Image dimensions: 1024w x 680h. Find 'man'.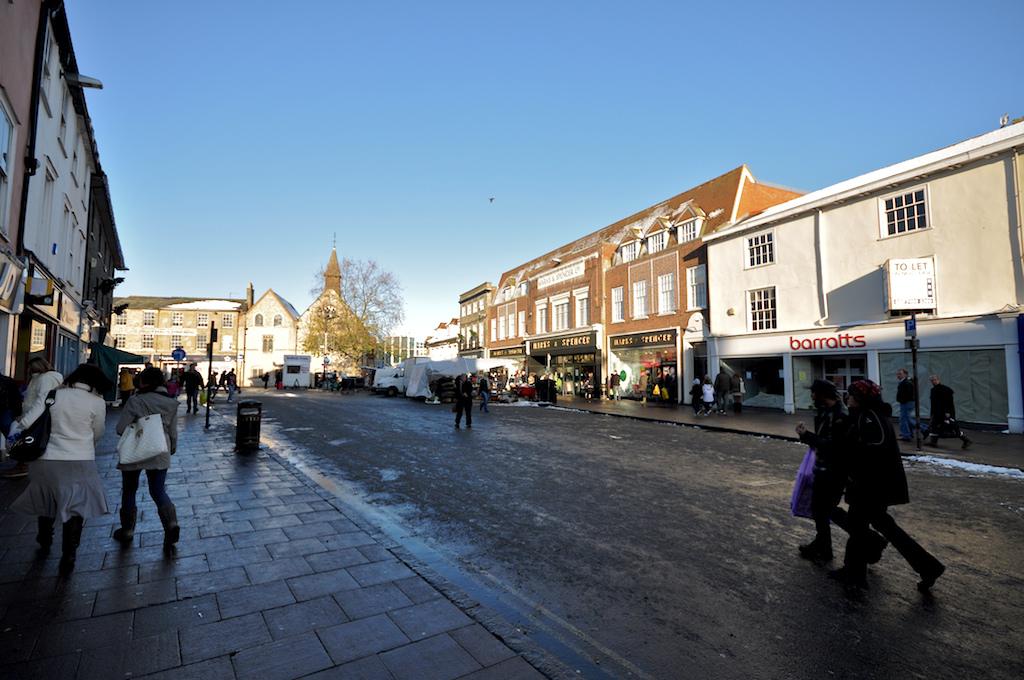
box(117, 367, 135, 410).
